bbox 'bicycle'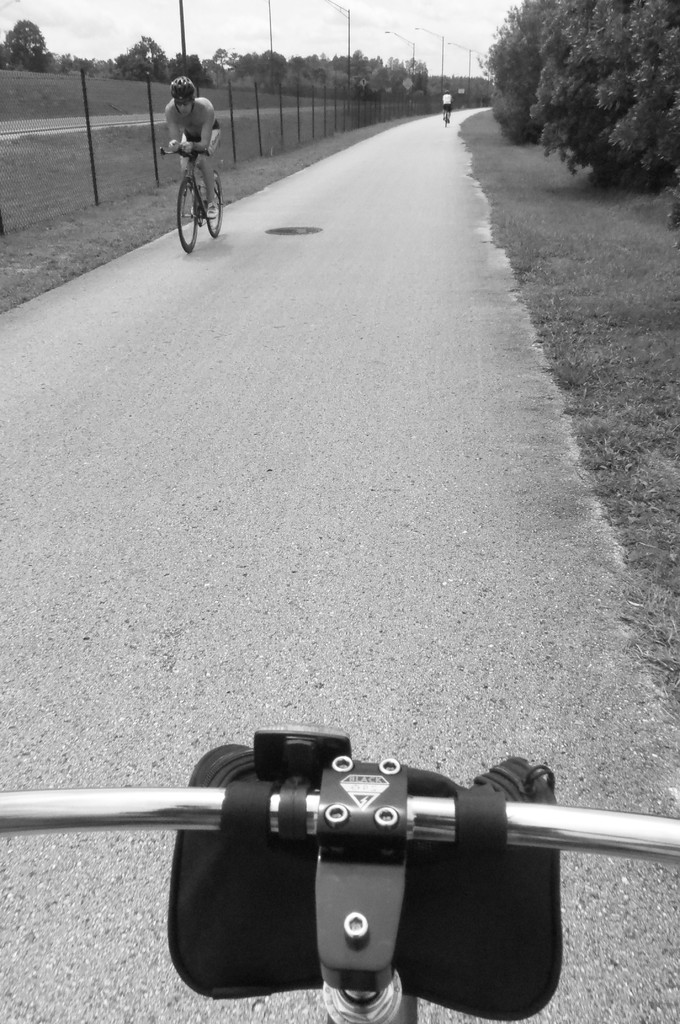
left=153, top=122, right=227, bottom=243
